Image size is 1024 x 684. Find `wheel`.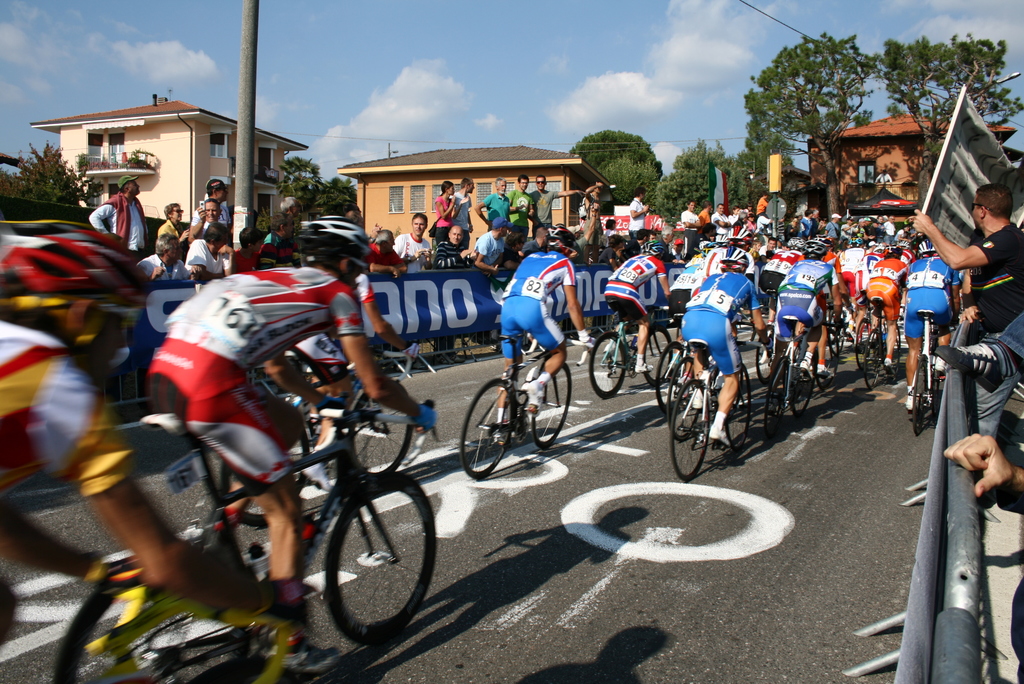
bbox=[220, 445, 309, 529].
